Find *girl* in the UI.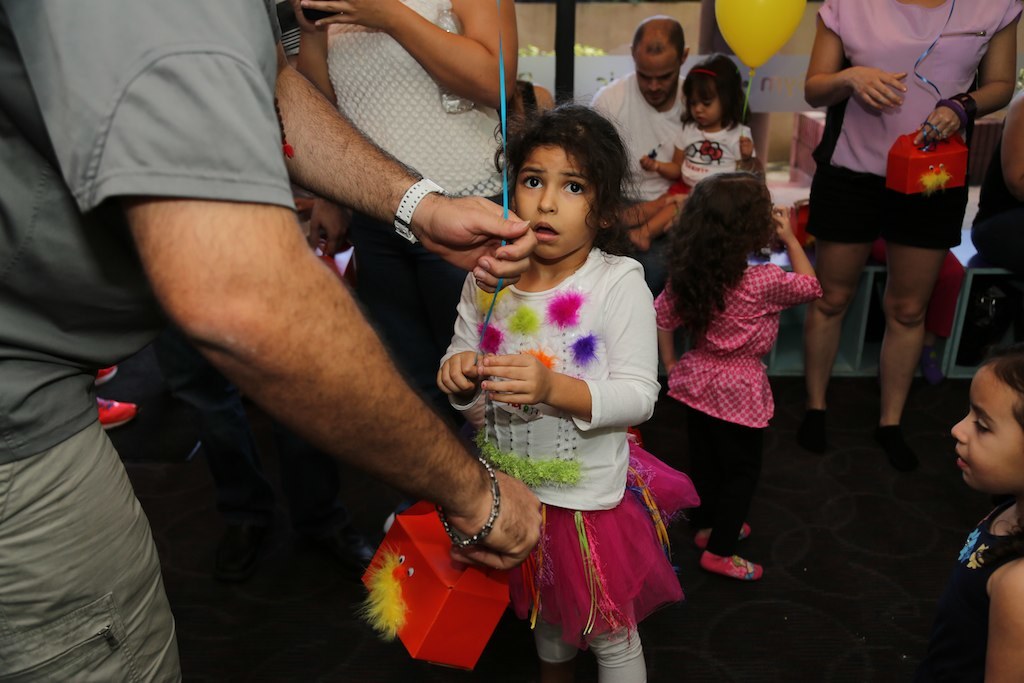
UI element at bbox(437, 95, 699, 681).
